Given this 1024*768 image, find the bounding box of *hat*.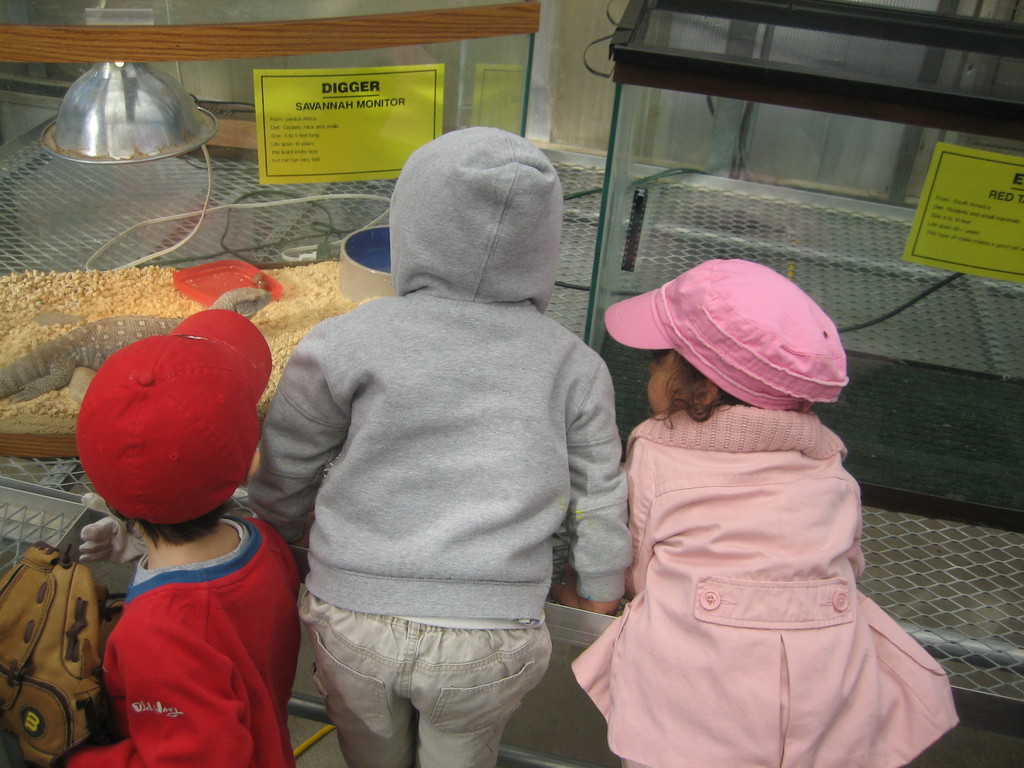
x1=75, y1=309, x2=275, y2=526.
